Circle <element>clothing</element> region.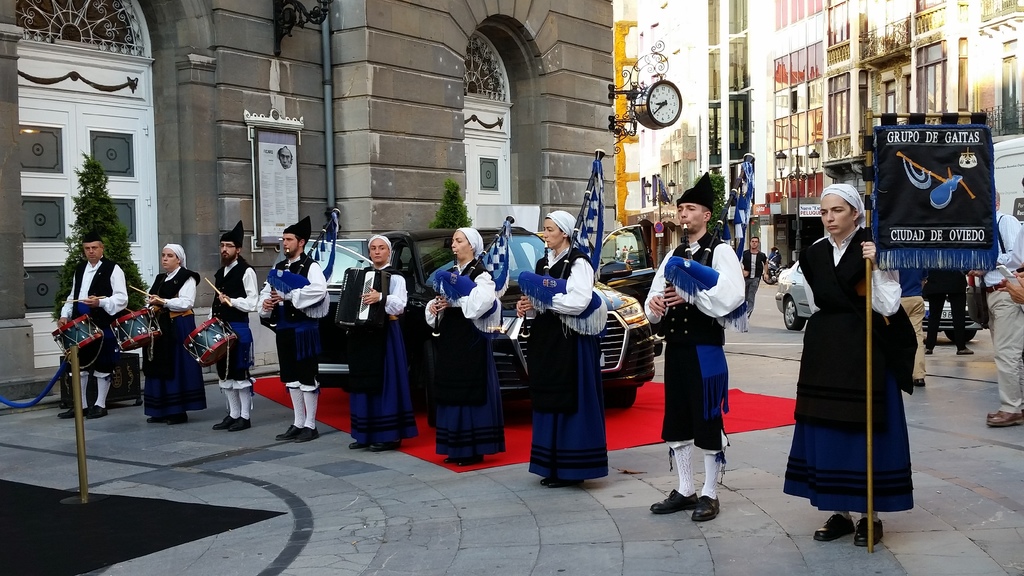
Region: bbox=[143, 243, 207, 413].
